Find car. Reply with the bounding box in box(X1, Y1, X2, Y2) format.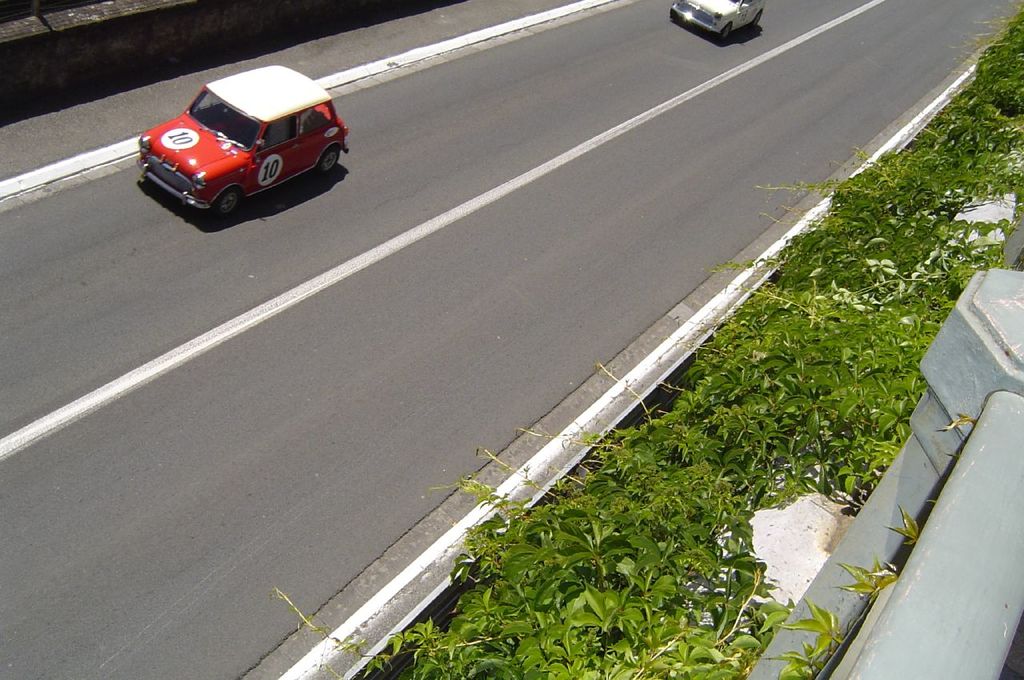
box(667, 0, 769, 42).
